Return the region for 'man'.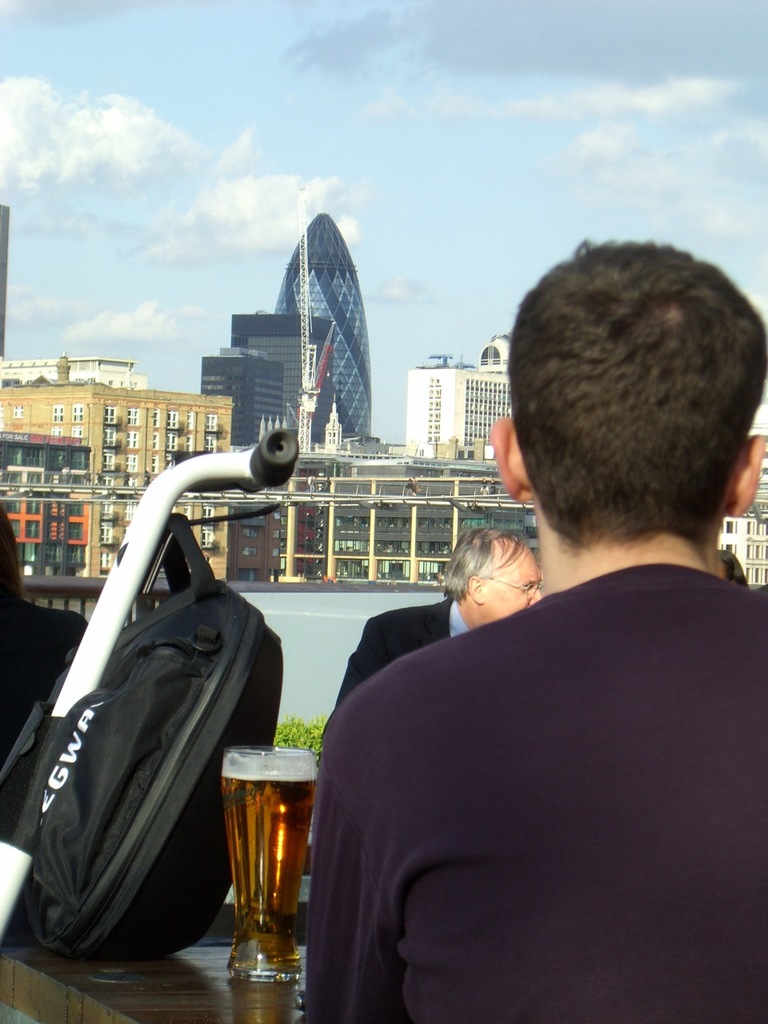
Rect(300, 231, 767, 1023).
